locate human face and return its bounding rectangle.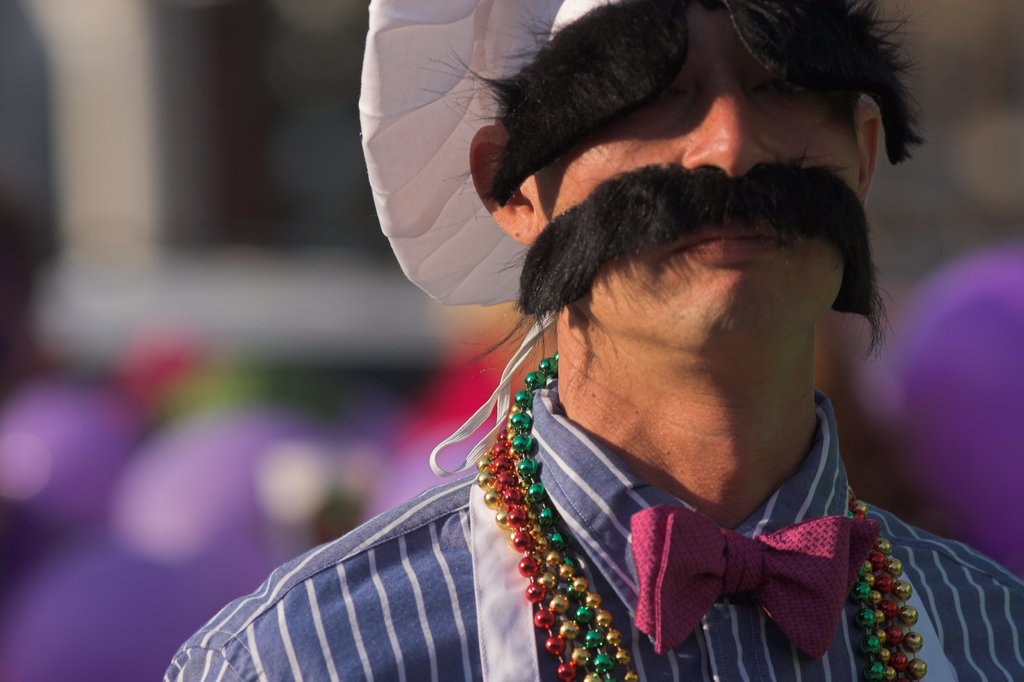
524, 0, 860, 341.
